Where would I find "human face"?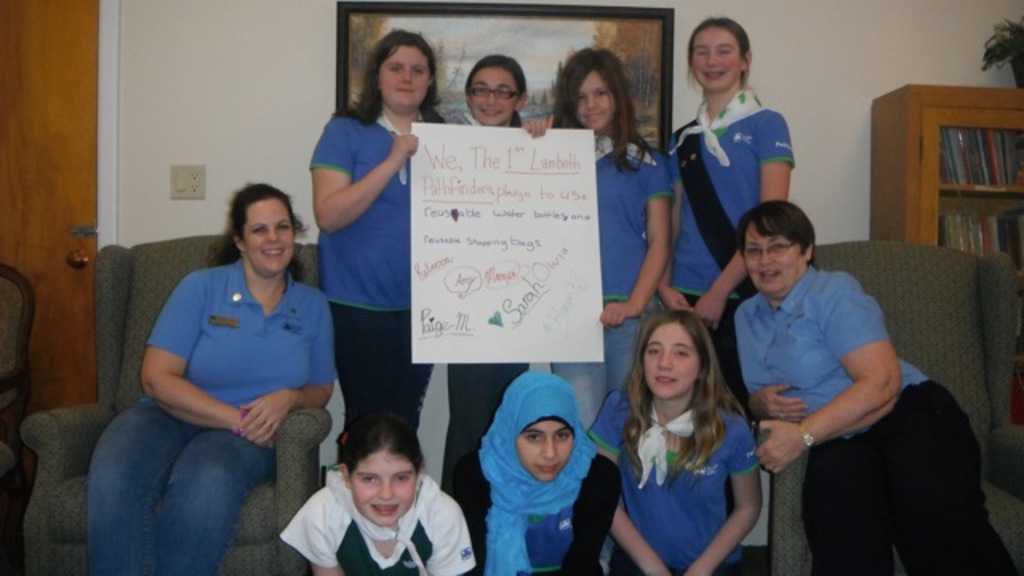
At bbox=(467, 64, 520, 125).
